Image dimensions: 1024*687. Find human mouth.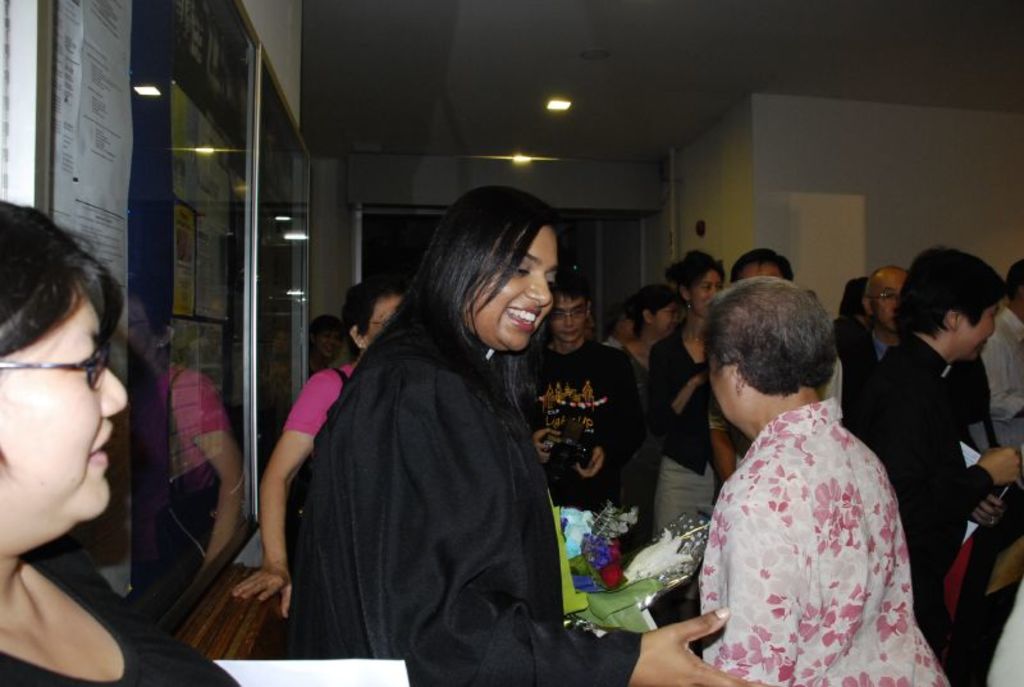
91, 418, 114, 471.
